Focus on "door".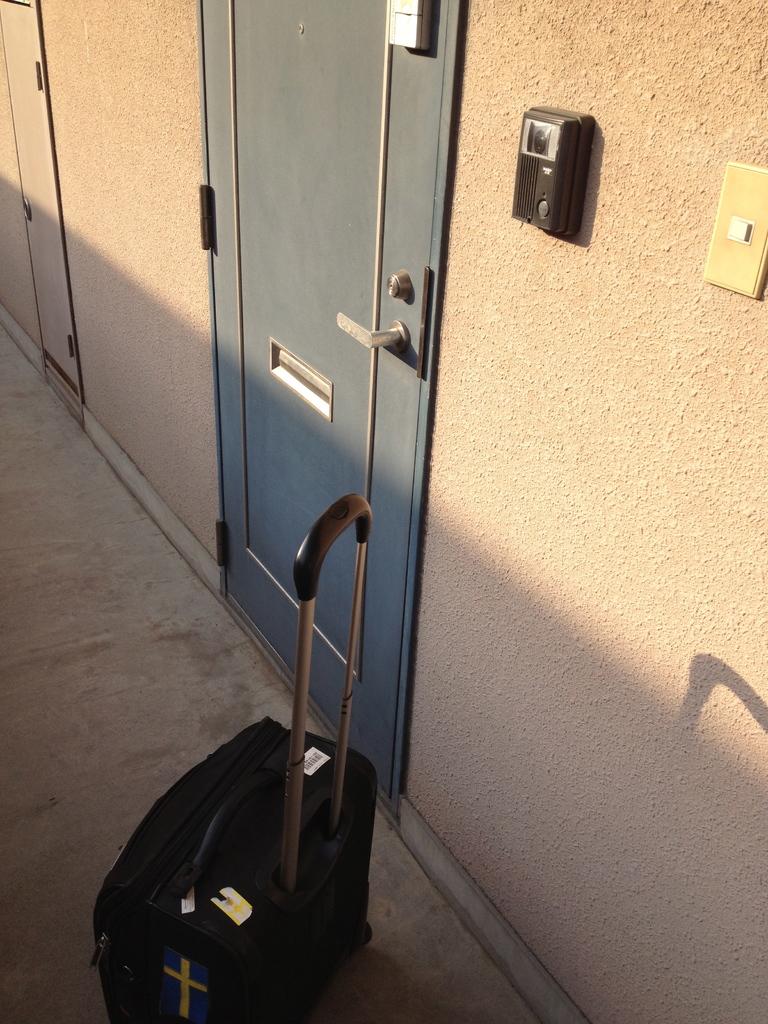
Focused at (x1=197, y1=0, x2=468, y2=817).
